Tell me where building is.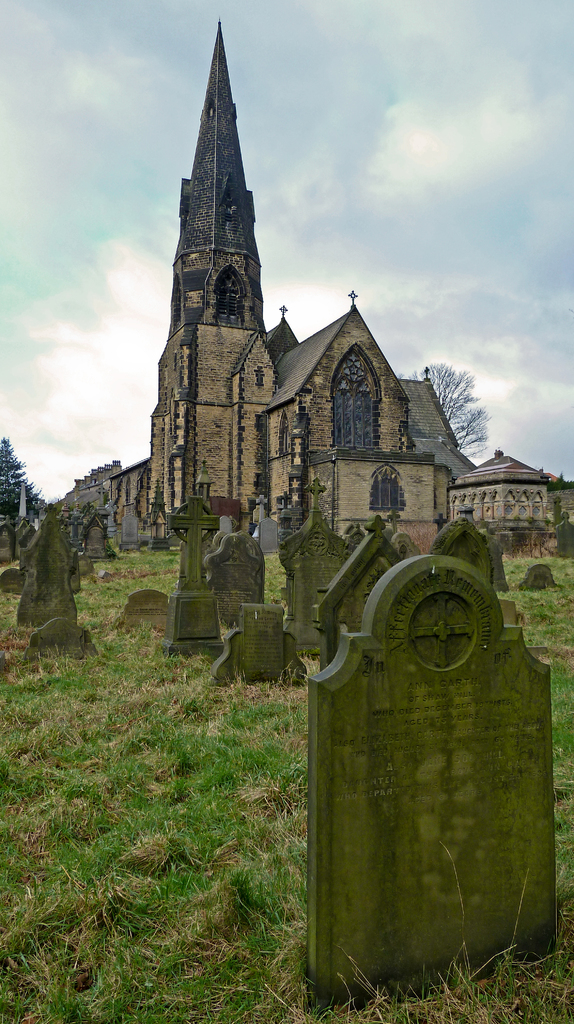
building is at bbox=[0, 17, 573, 564].
